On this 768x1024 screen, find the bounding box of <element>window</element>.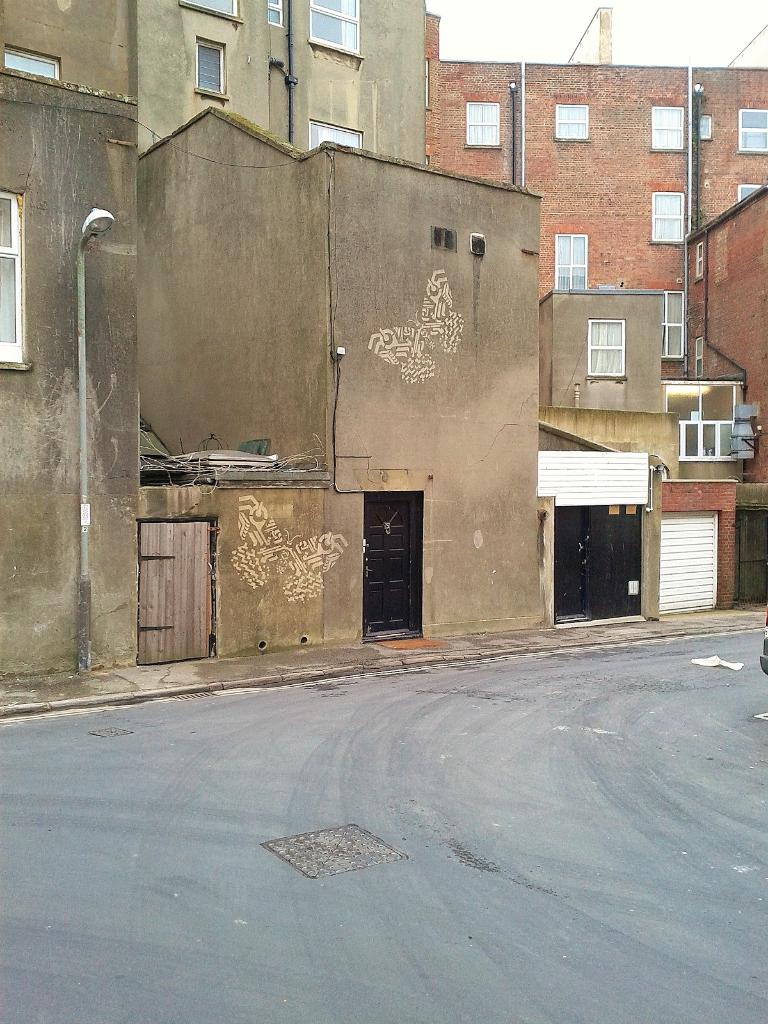
Bounding box: bbox(265, 0, 284, 28).
